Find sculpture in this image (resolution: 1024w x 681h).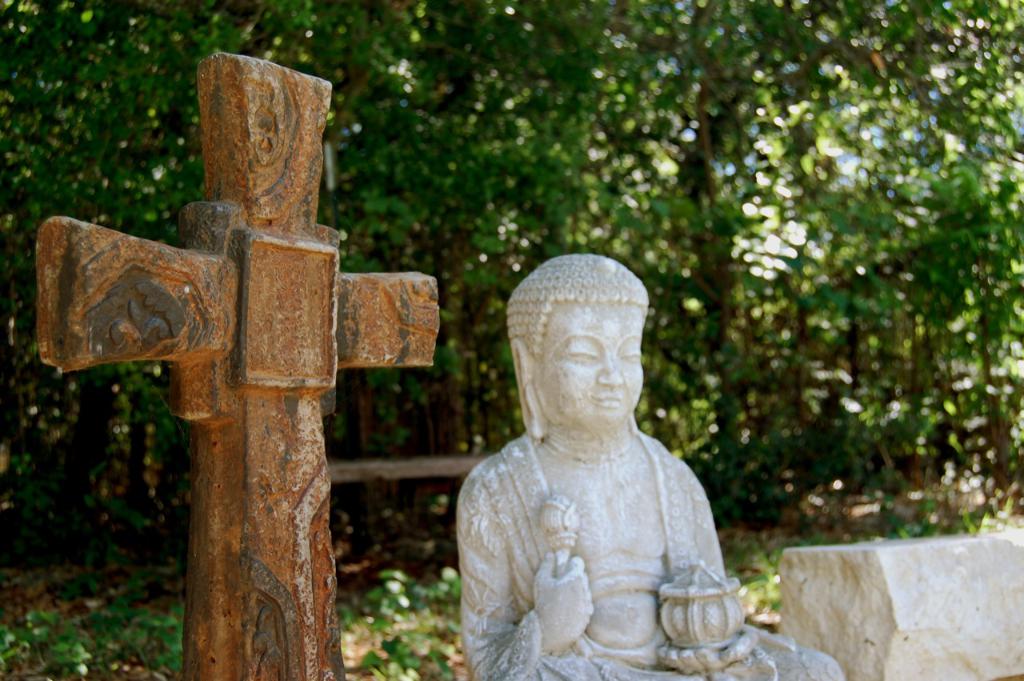
bbox(460, 247, 848, 680).
